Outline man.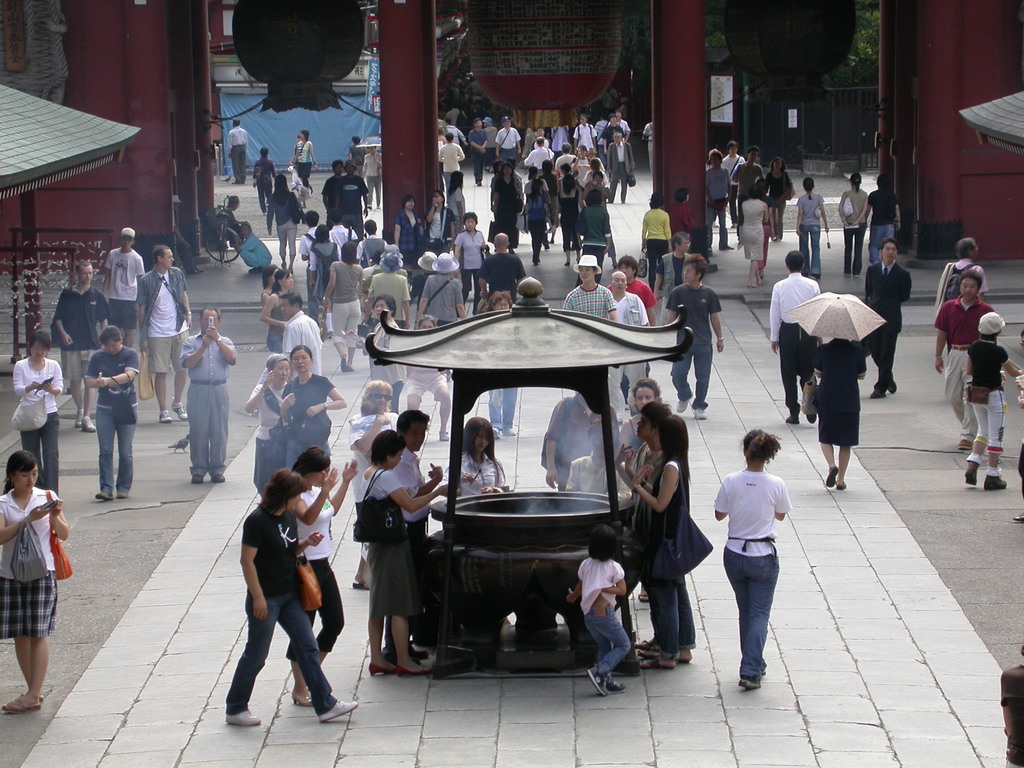
Outline: bbox(494, 115, 519, 167).
